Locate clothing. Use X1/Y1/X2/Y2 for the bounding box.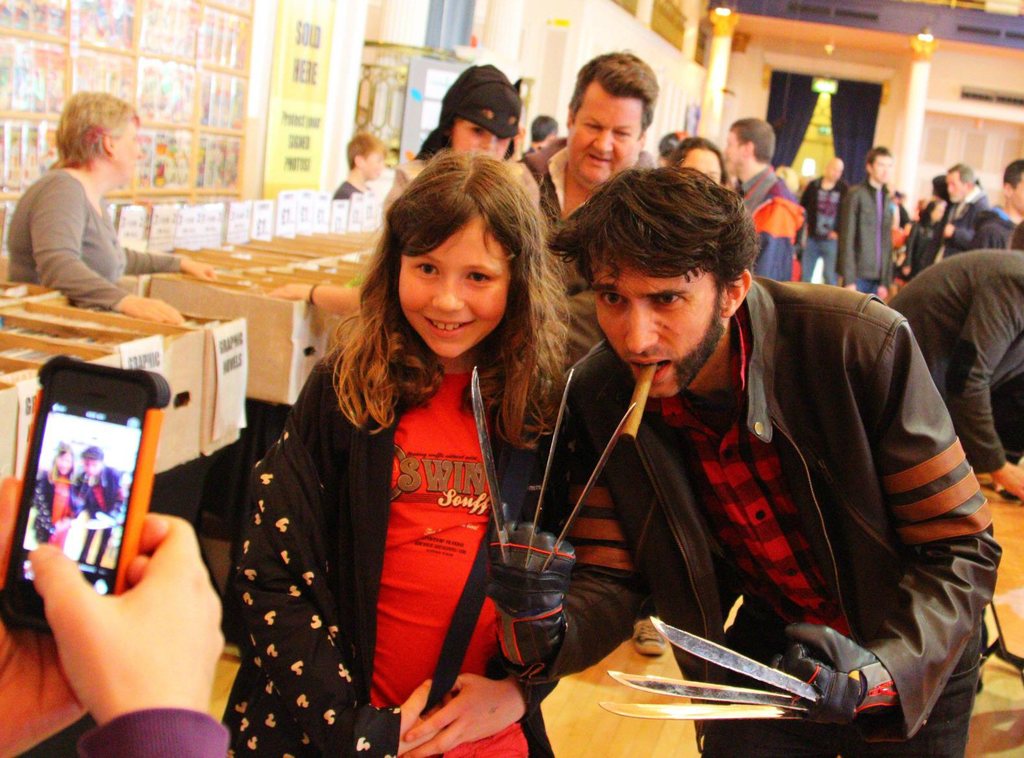
735/165/807/283.
